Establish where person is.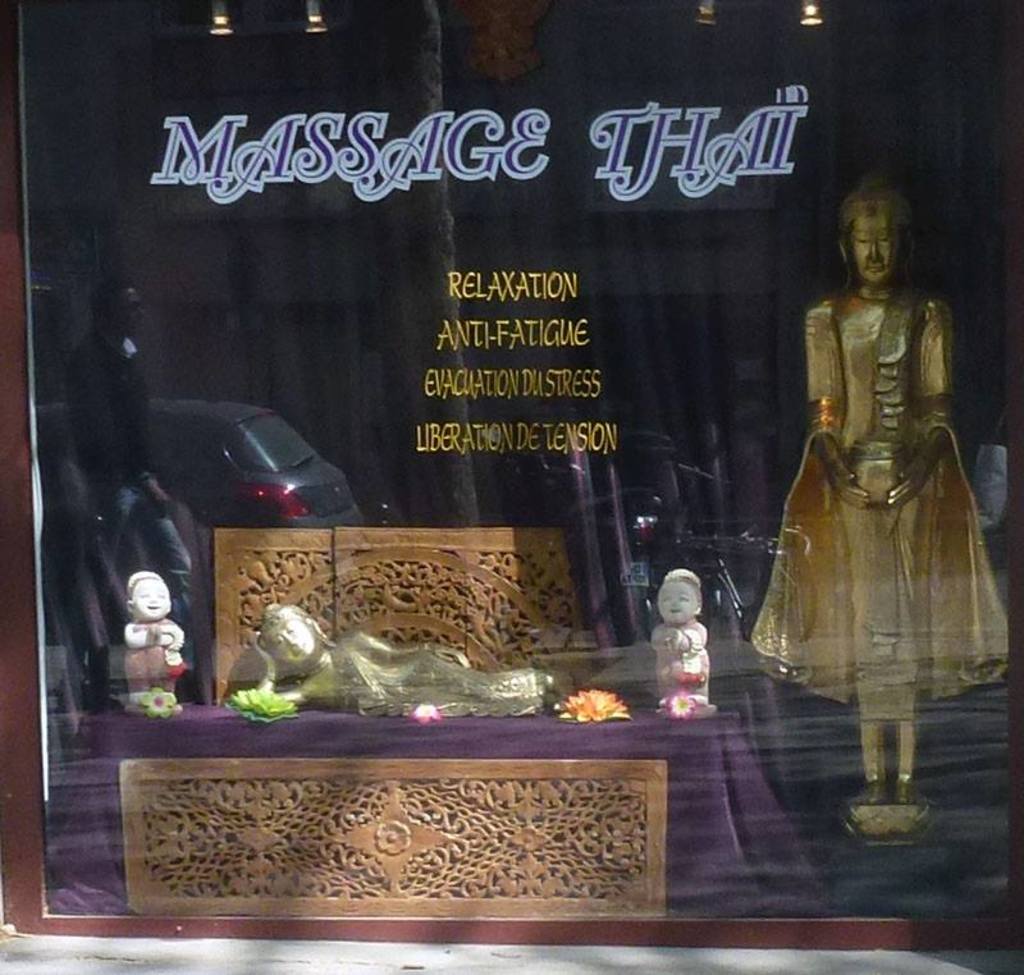
Established at (left=653, top=566, right=710, bottom=701).
